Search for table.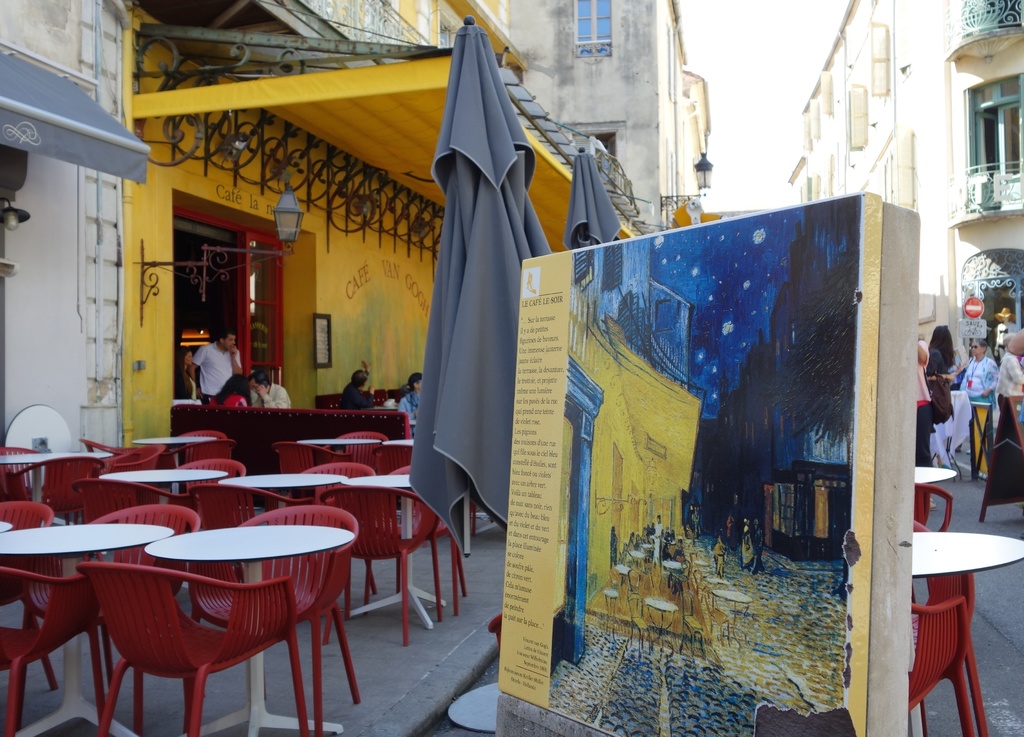
Found at Rect(97, 471, 226, 500).
